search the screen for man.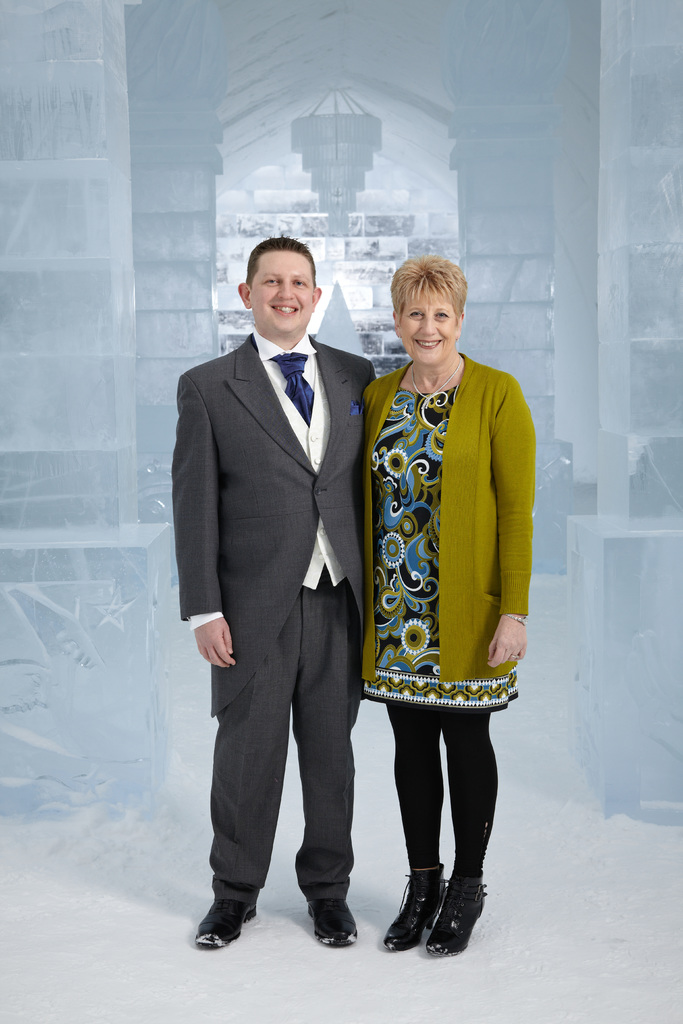
Found at BBox(178, 193, 406, 969).
